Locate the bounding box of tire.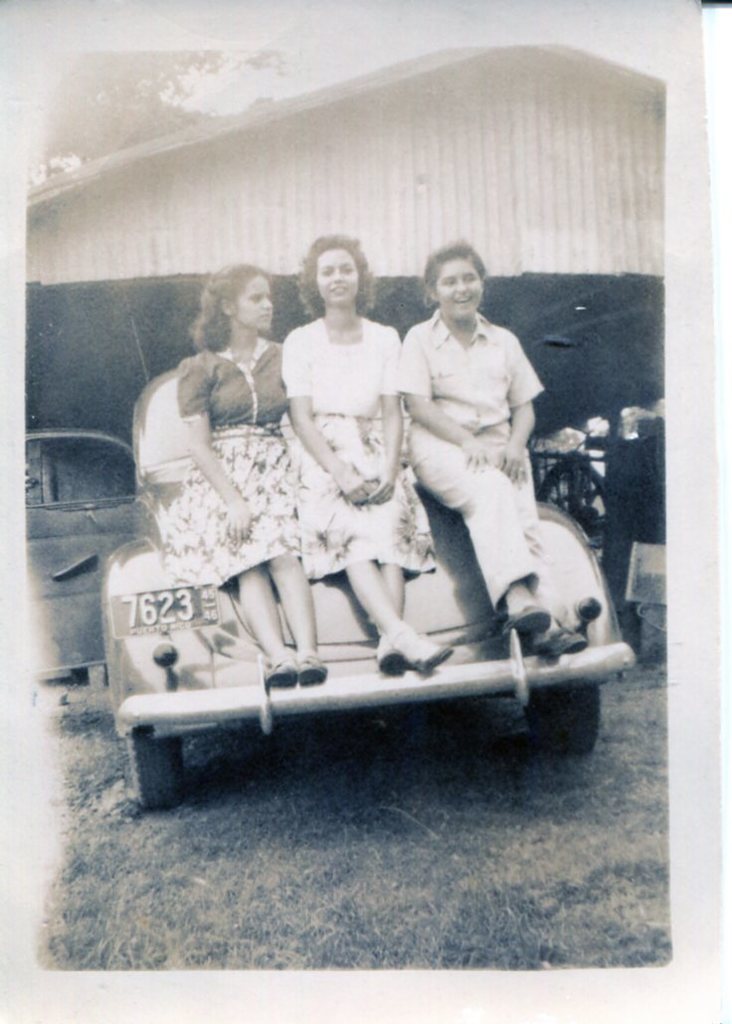
Bounding box: {"left": 129, "top": 726, "right": 189, "bottom": 807}.
